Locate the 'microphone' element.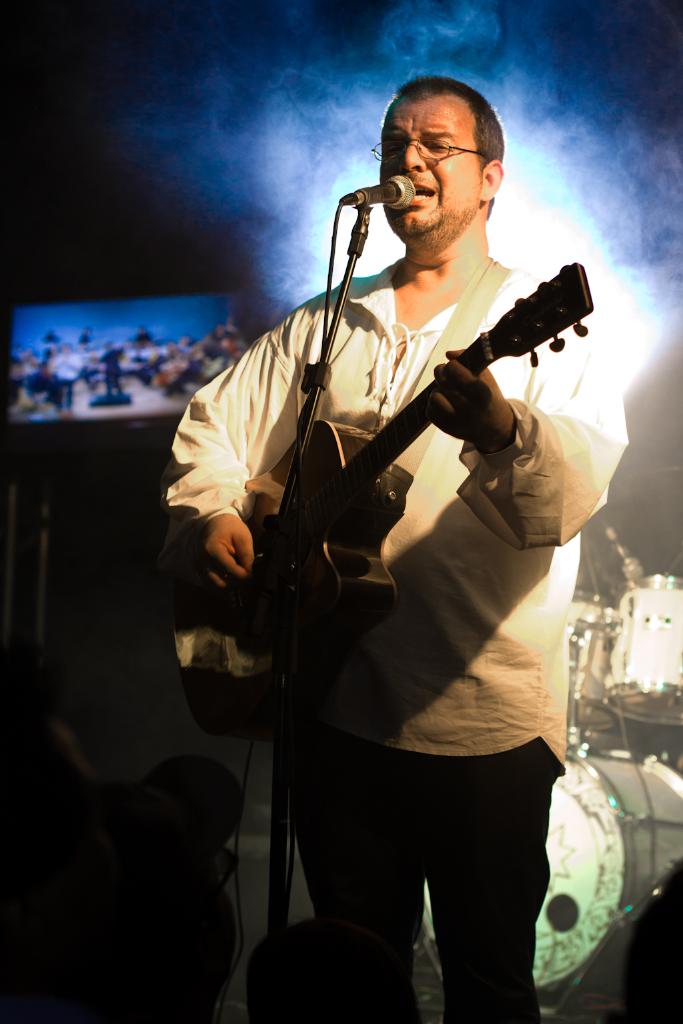
Element bbox: rect(334, 157, 425, 245).
